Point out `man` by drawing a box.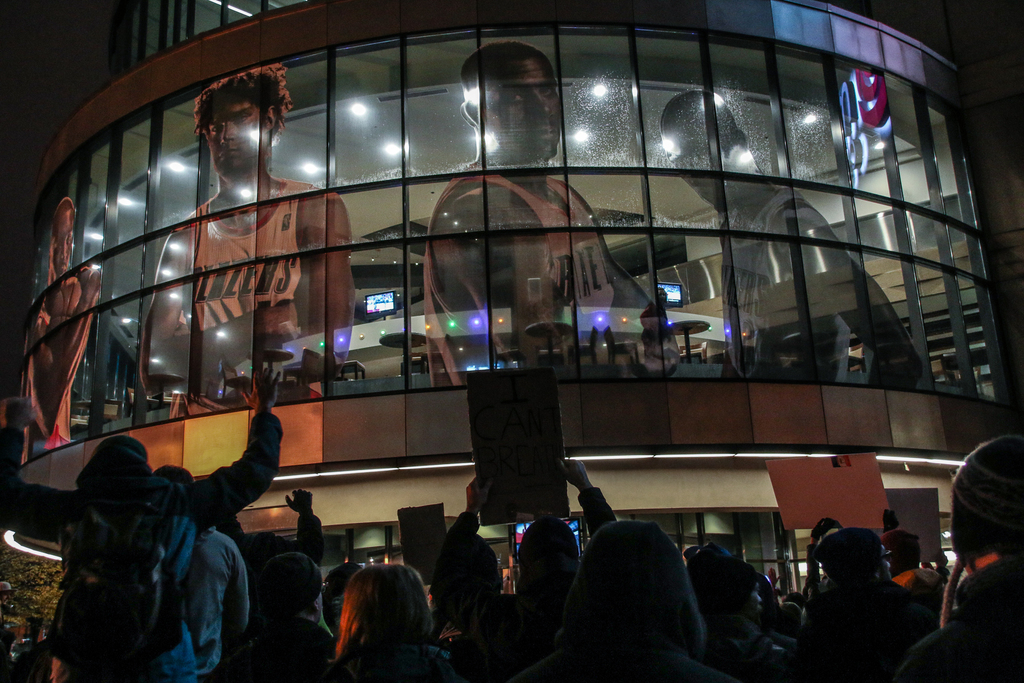
424/43/680/387.
